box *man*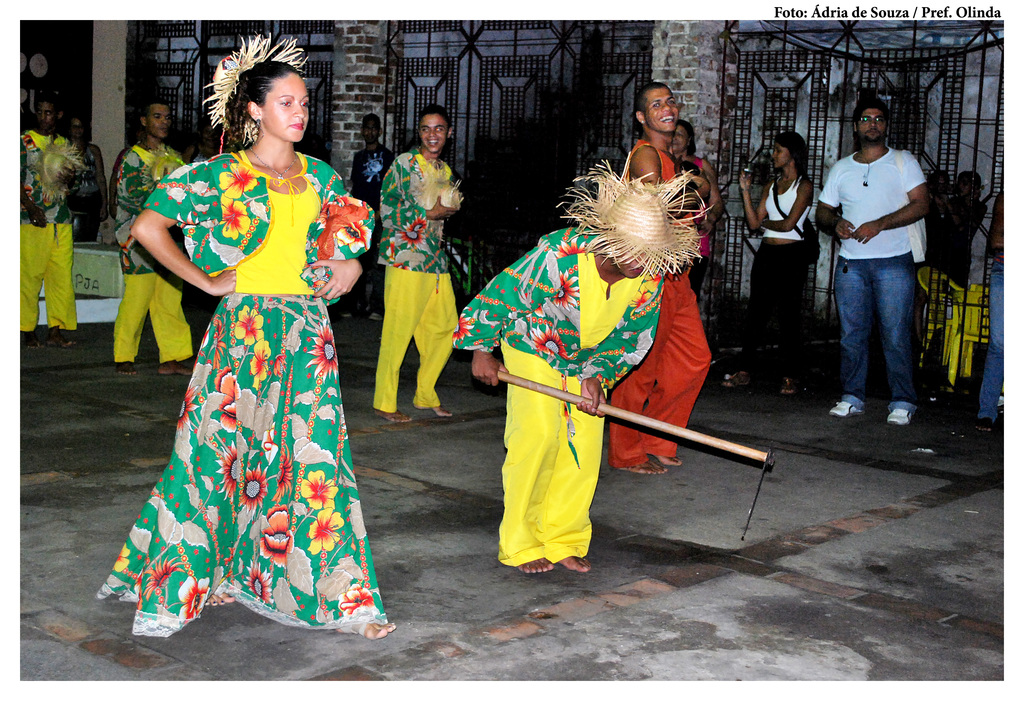
[left=811, top=94, right=934, bottom=425]
